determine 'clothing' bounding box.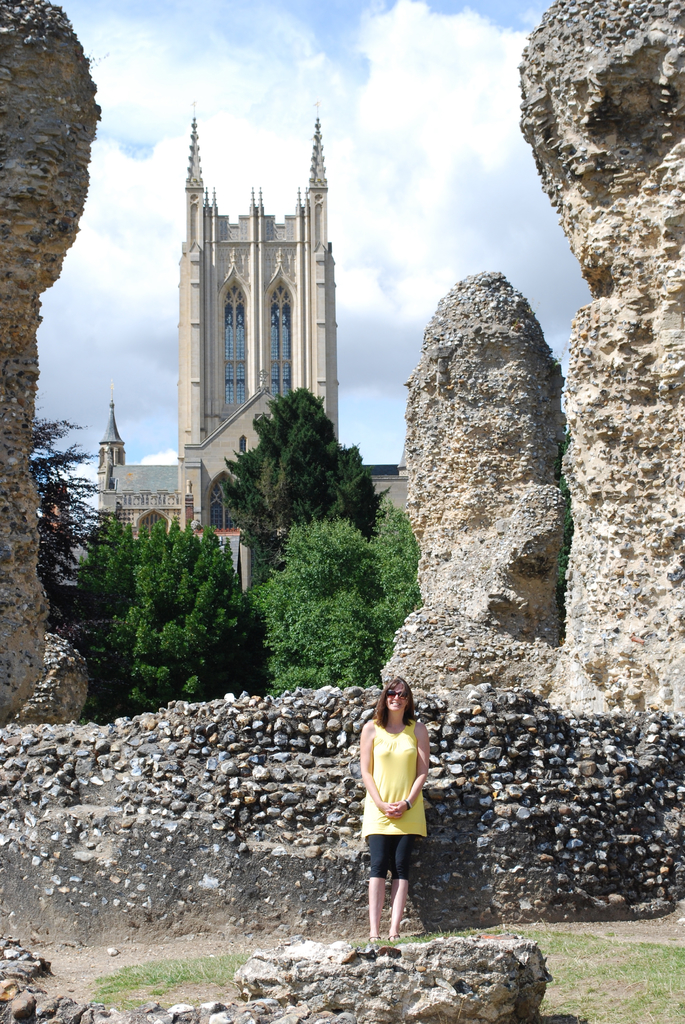
Determined: Rect(360, 721, 431, 890).
